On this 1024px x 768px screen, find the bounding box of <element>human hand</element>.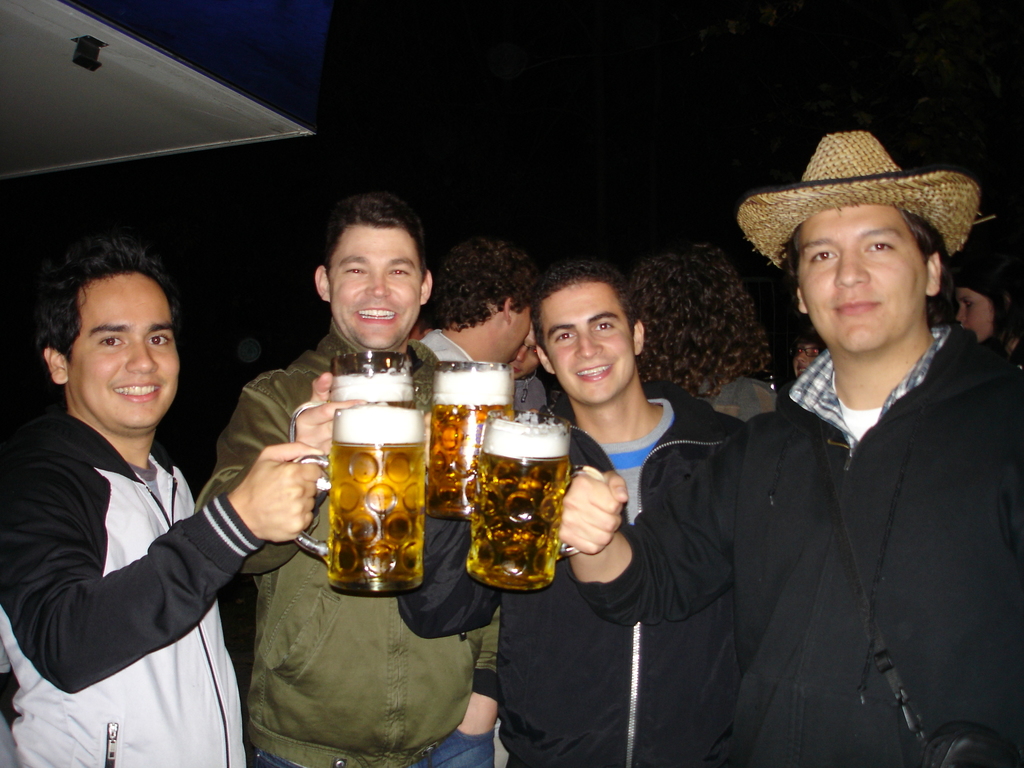
Bounding box: (559,467,630,559).
